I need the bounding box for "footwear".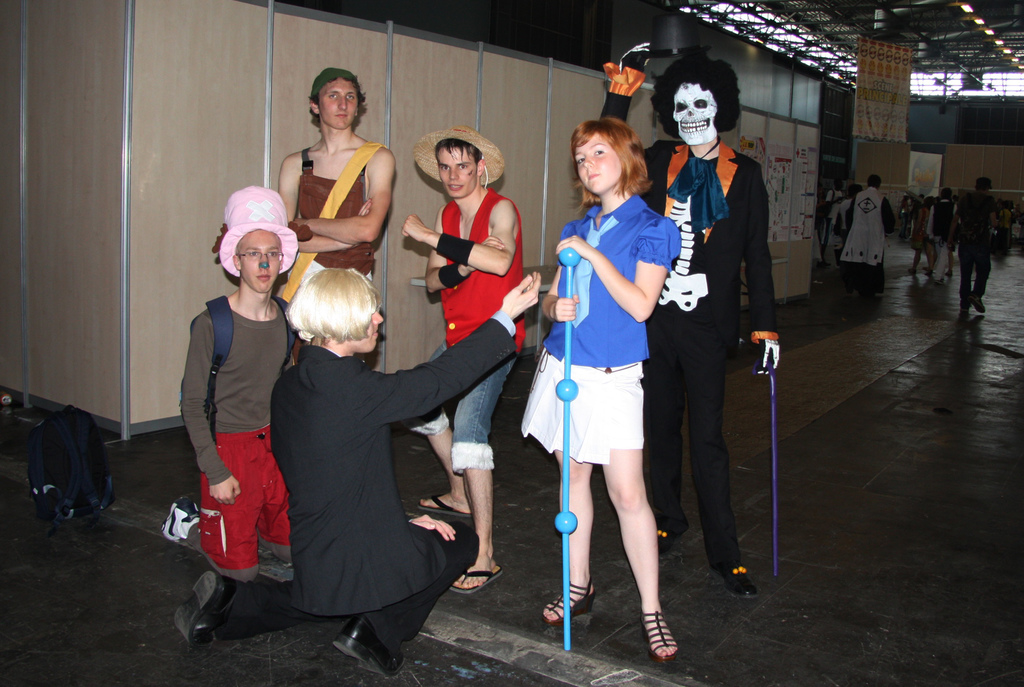
Here it is: detection(417, 494, 468, 517).
